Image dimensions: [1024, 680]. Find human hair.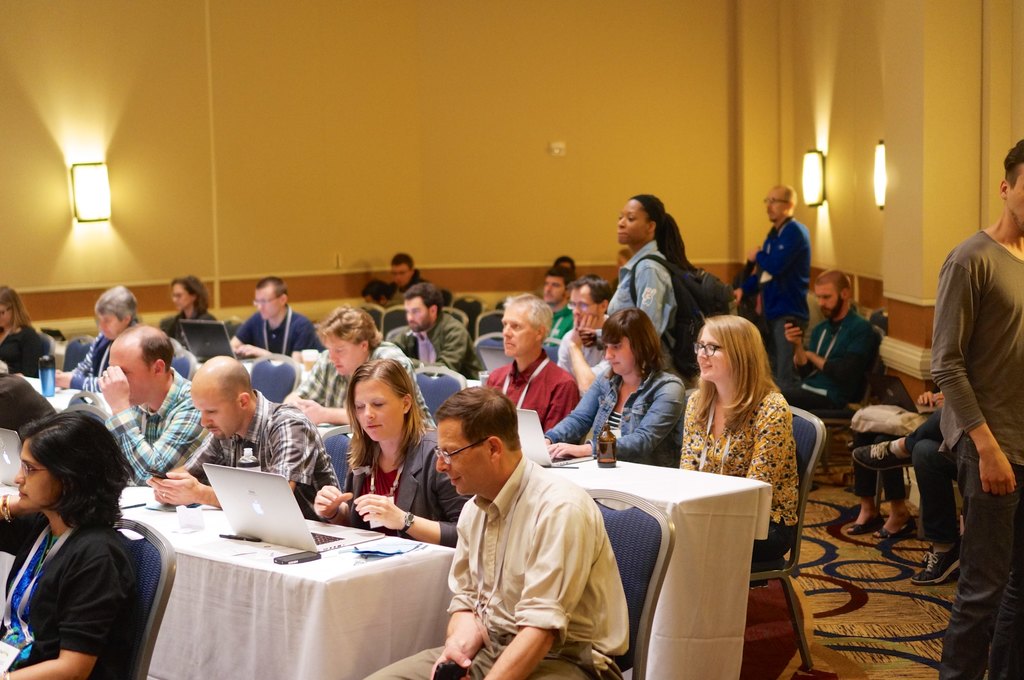
region(356, 280, 403, 303).
